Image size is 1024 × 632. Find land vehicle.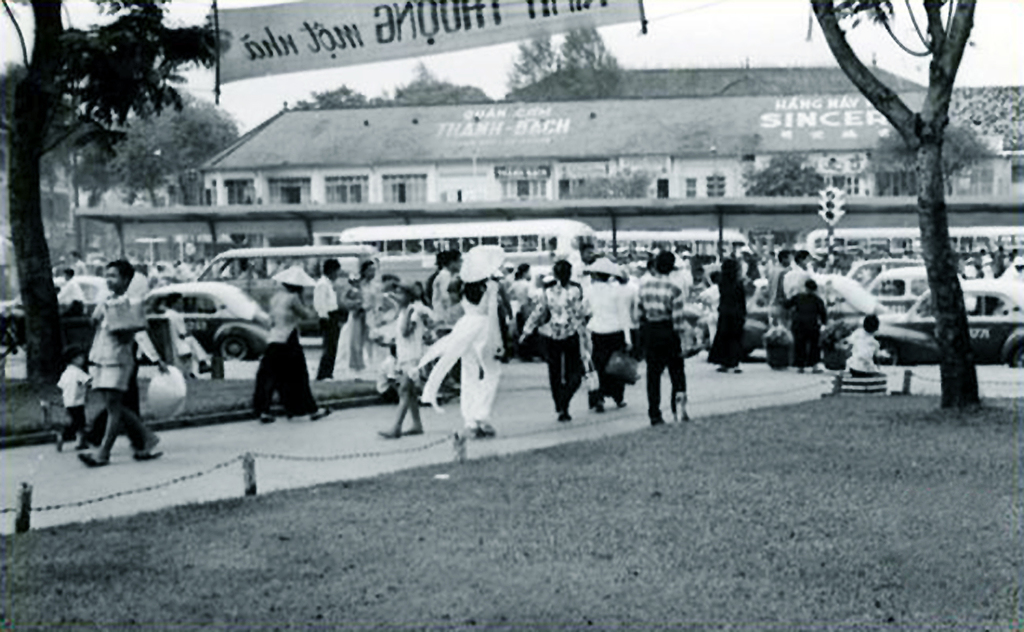
BBox(807, 229, 1023, 266).
